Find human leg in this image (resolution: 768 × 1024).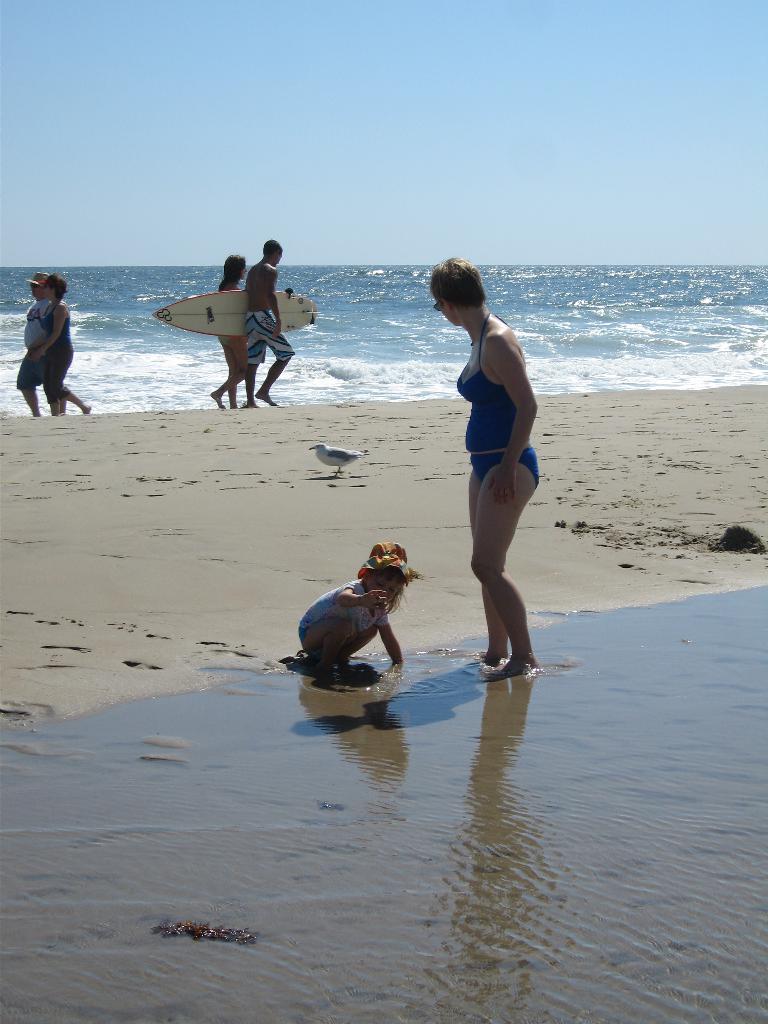
259 335 298 405.
